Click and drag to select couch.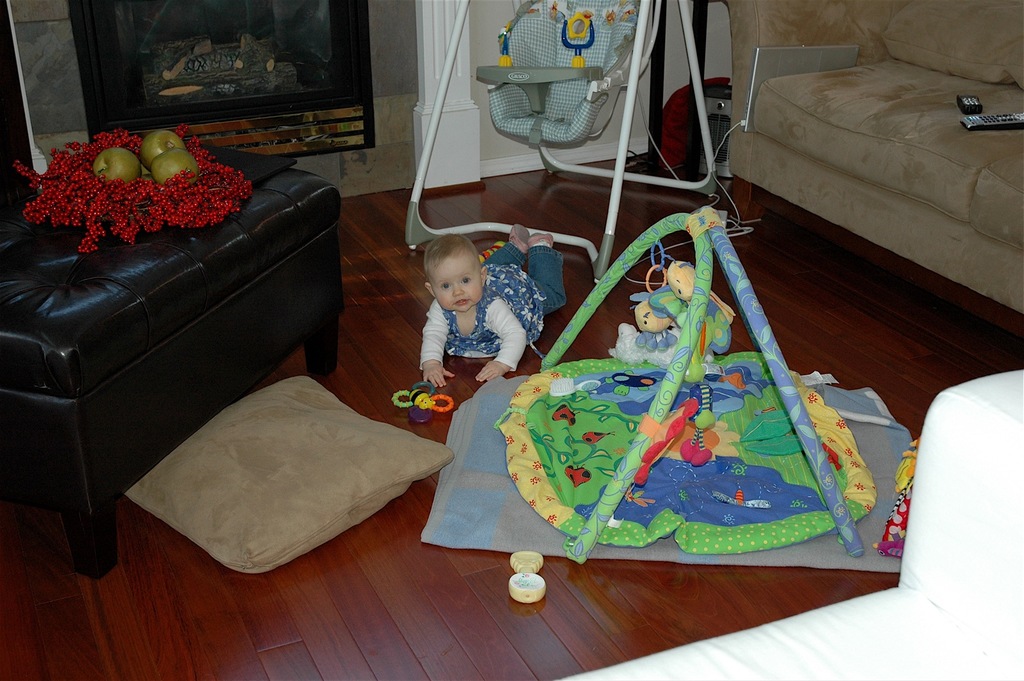
Selection: 3,100,335,539.
